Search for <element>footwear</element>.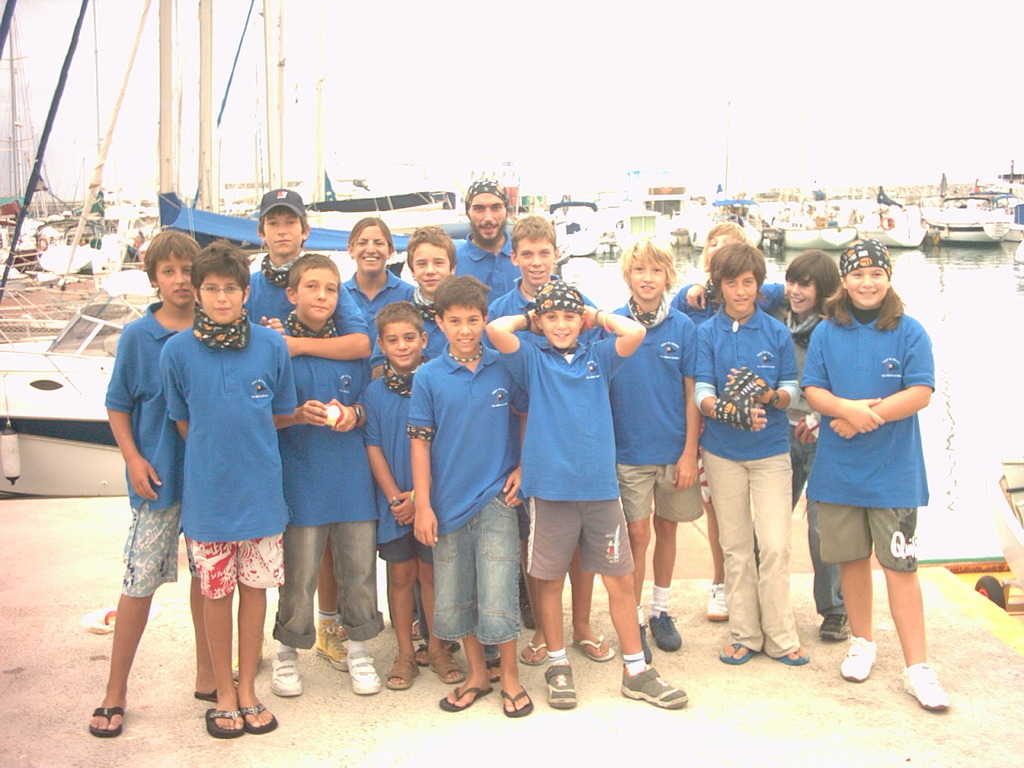
Found at [left=87, top=706, right=127, bottom=738].
